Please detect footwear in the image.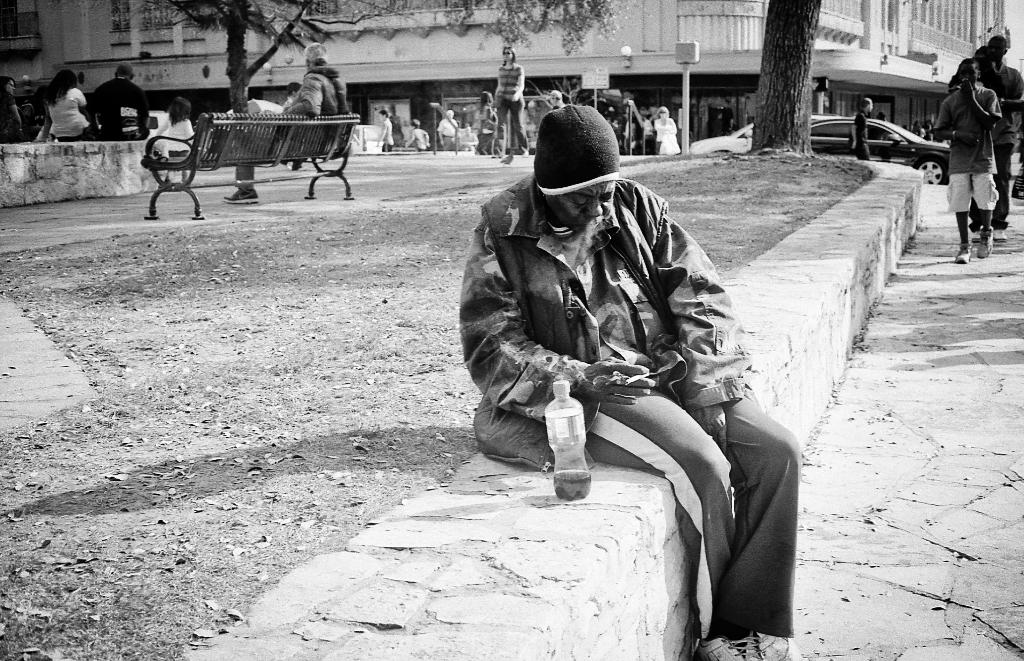
991/224/1011/243.
